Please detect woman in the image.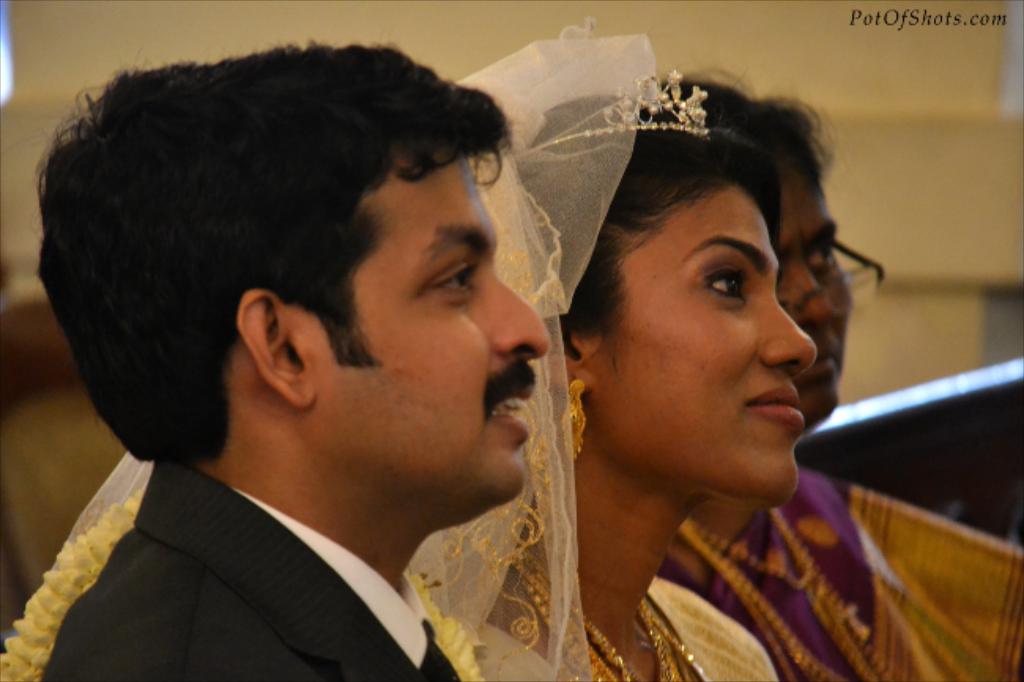
(655,77,1022,680).
